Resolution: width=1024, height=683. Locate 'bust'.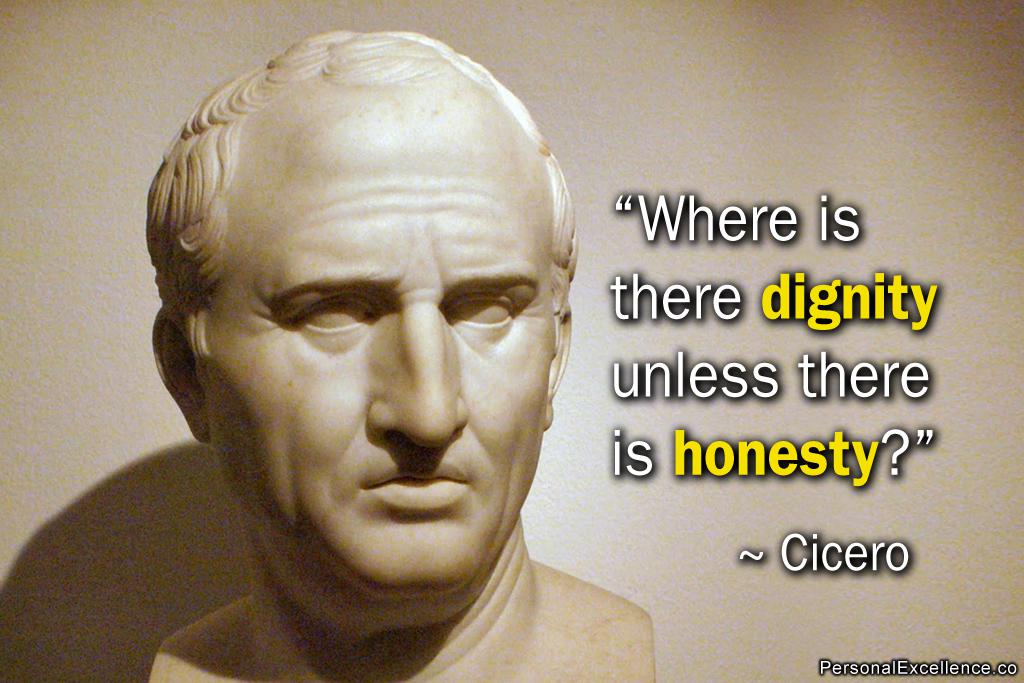
(142, 28, 652, 682).
